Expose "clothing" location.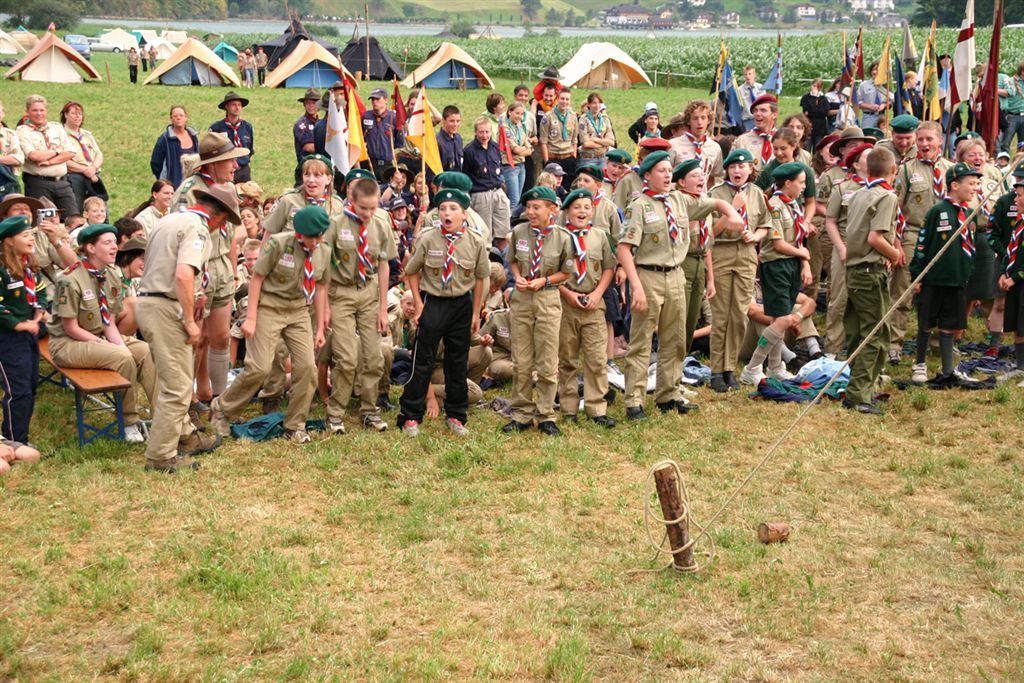
Exposed at [0,129,23,194].
